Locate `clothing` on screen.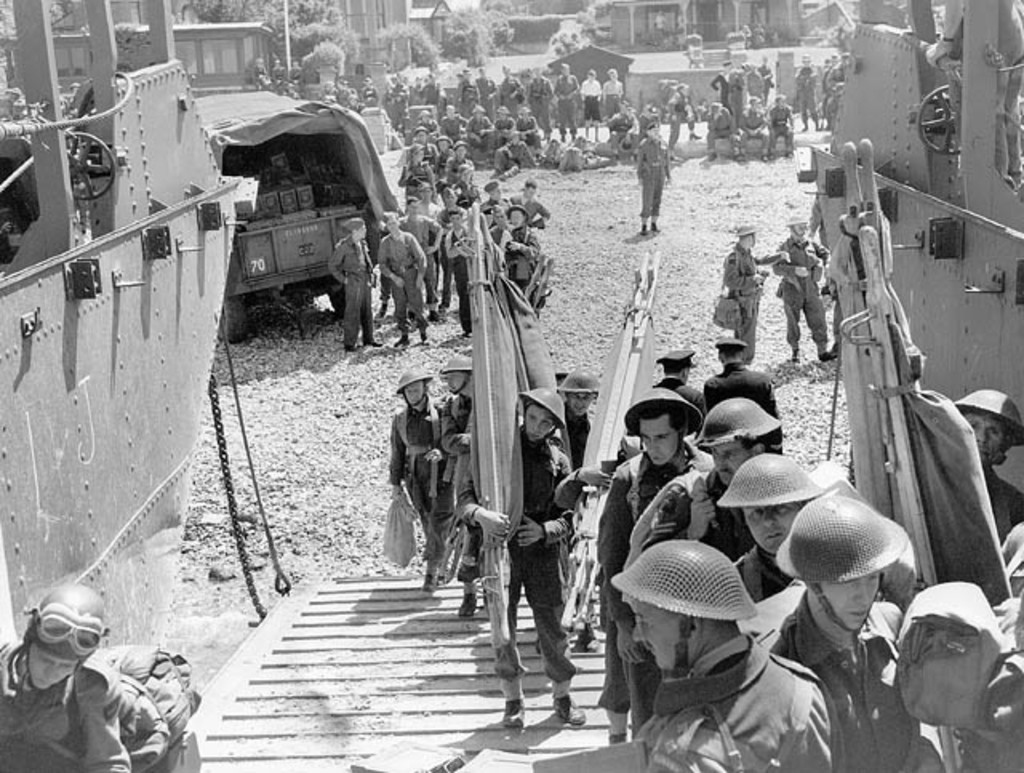
On screen at l=598, t=453, r=701, b=717.
